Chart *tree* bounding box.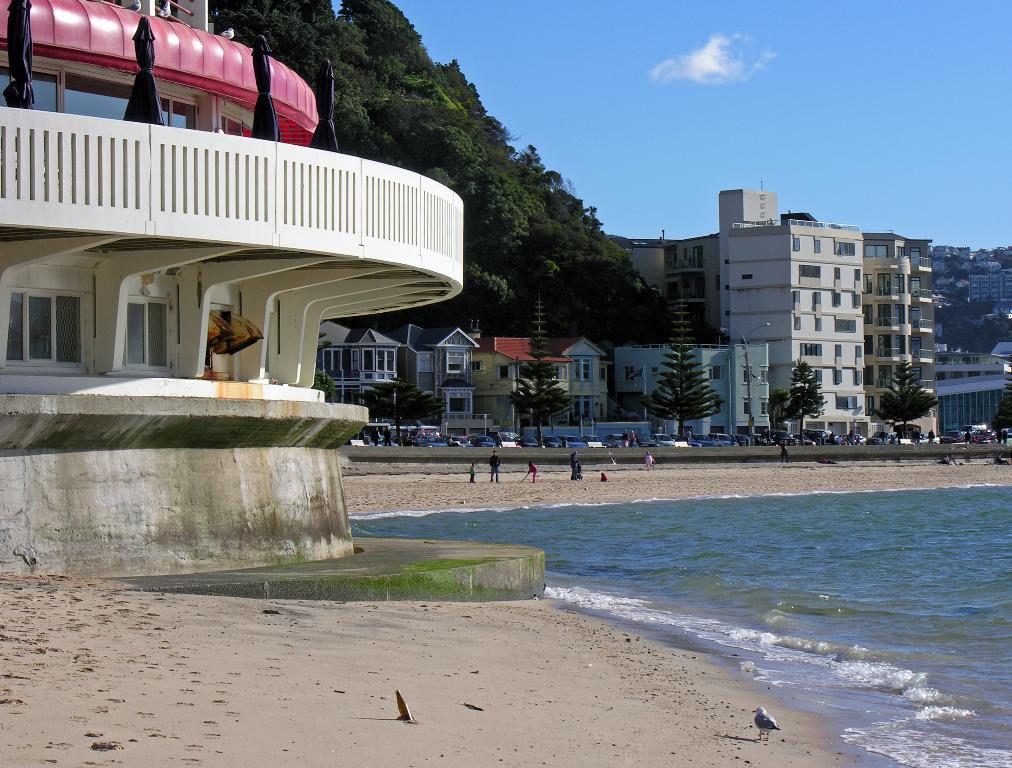
Charted: [509, 287, 570, 455].
